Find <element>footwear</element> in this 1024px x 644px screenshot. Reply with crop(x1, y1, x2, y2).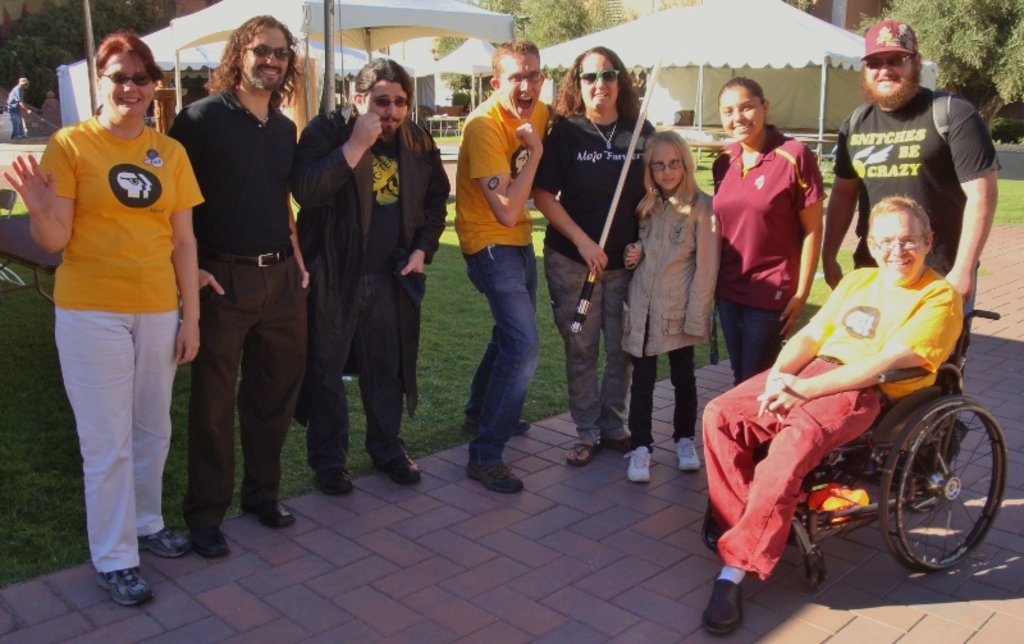
crop(699, 571, 748, 636).
